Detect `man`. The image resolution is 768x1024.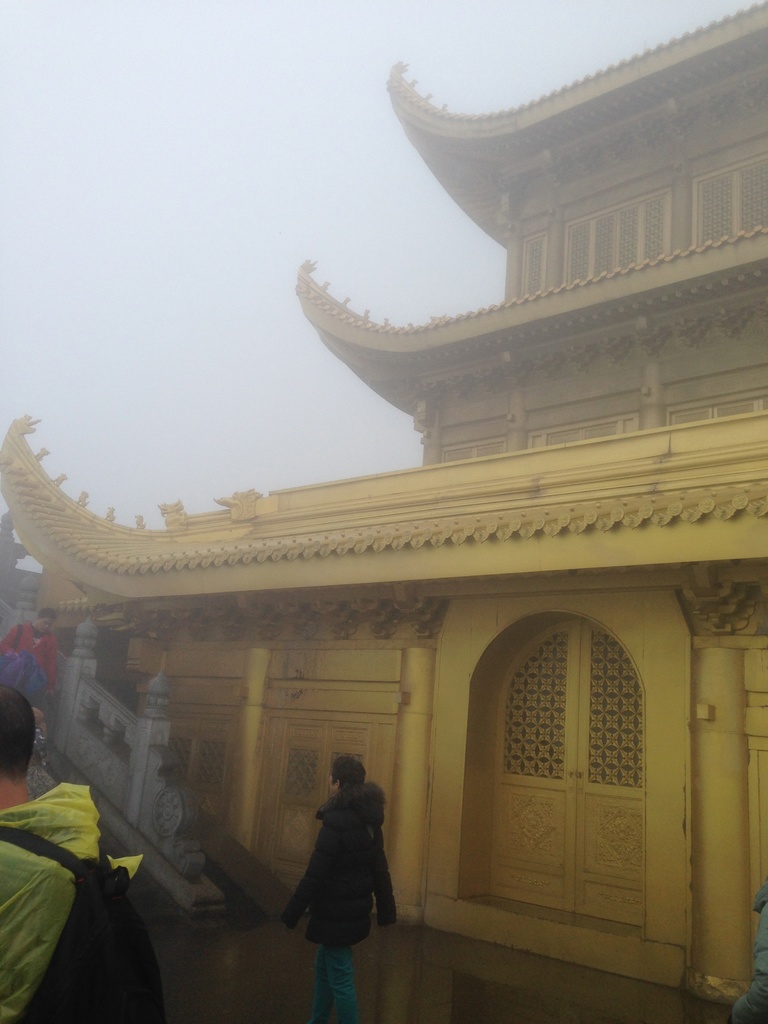
bbox(278, 749, 403, 1023).
